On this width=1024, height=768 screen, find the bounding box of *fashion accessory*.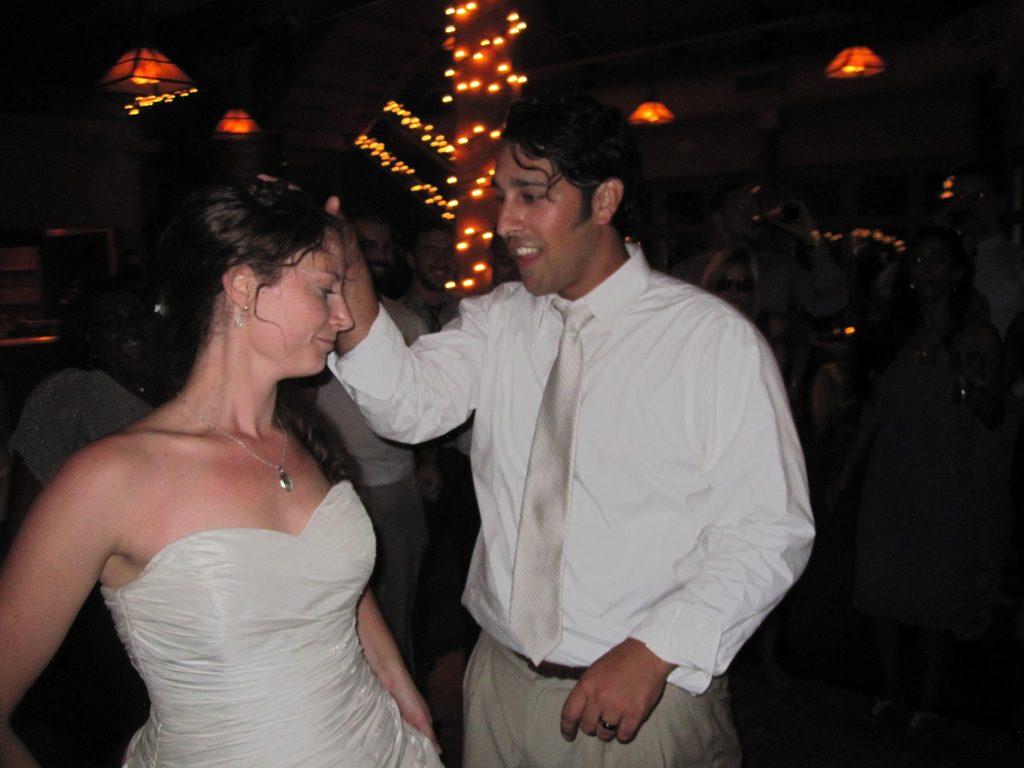
Bounding box: [x1=230, y1=304, x2=246, y2=327].
